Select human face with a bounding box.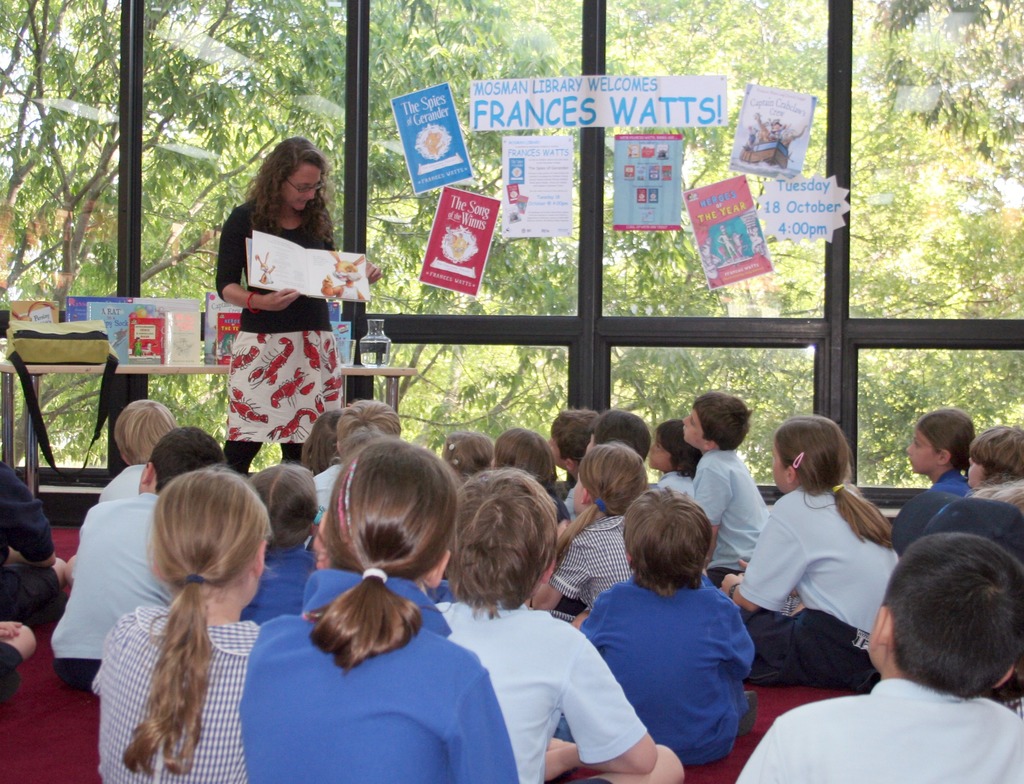
{"left": 907, "top": 434, "right": 943, "bottom": 476}.
